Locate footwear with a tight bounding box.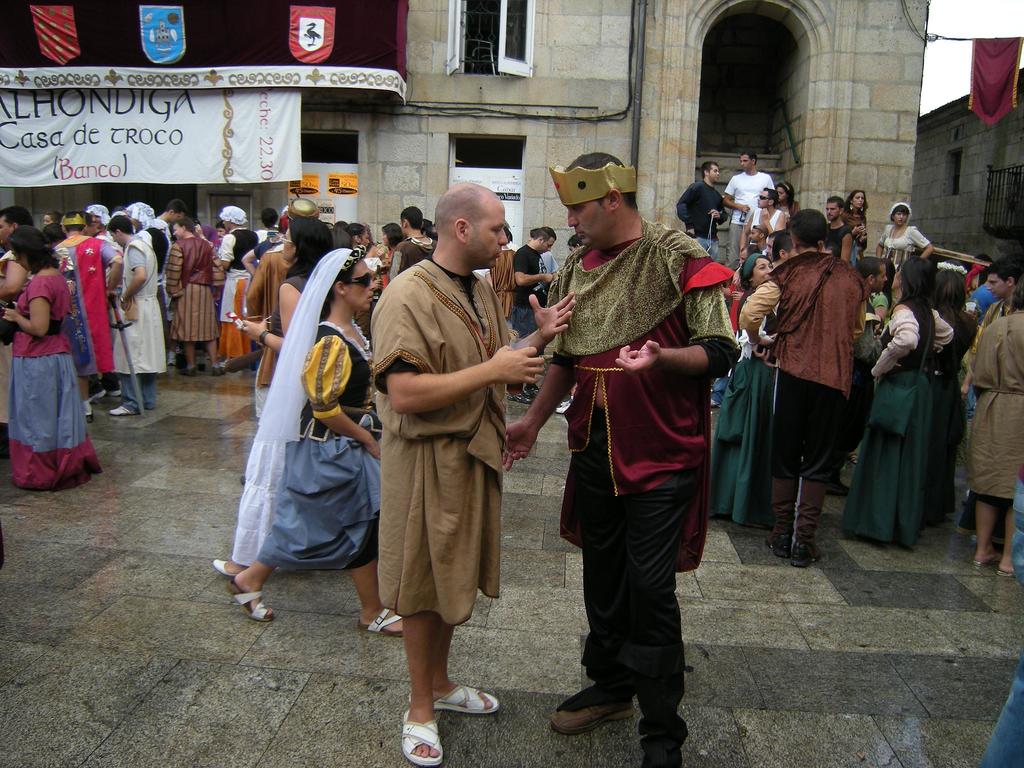
554:396:575:419.
